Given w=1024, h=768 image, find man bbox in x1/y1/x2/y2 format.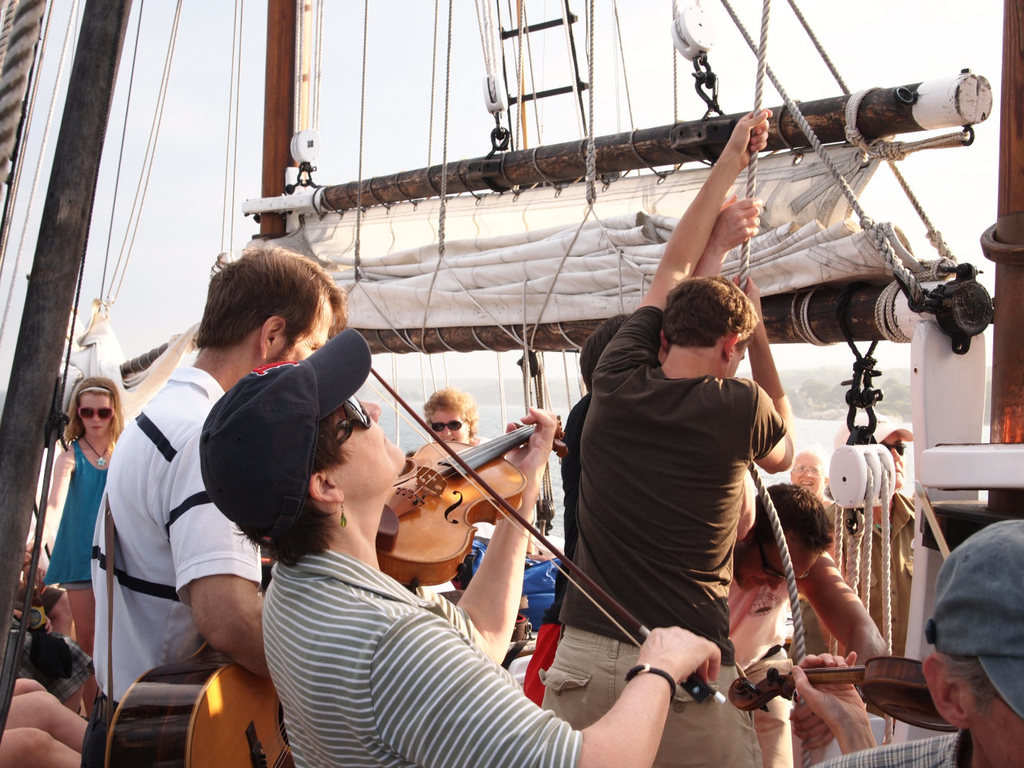
41/281/322/761.
